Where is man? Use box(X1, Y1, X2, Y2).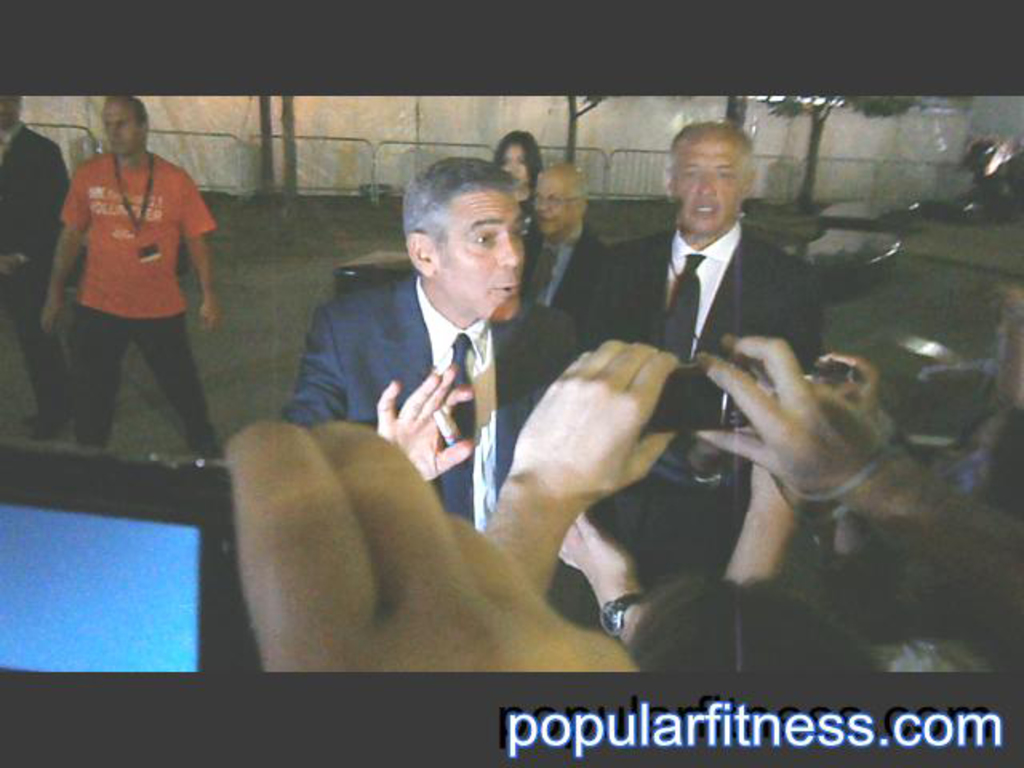
box(520, 162, 654, 339).
